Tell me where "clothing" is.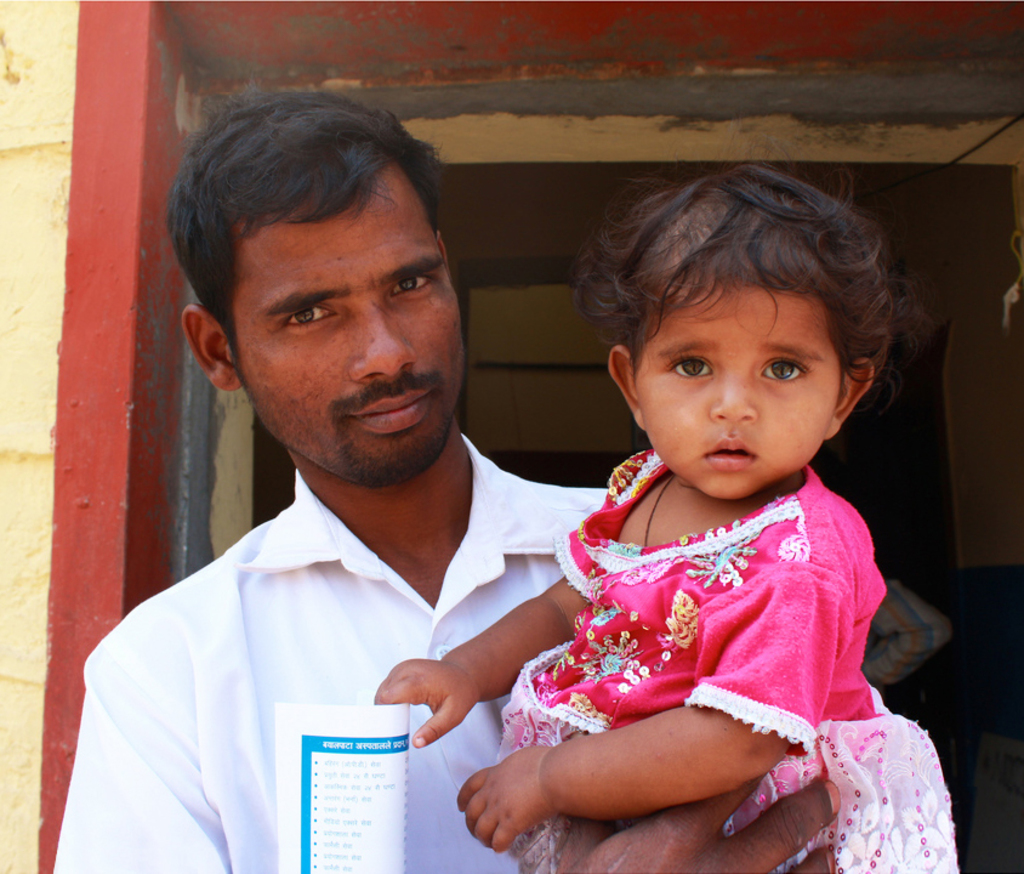
"clothing" is at x1=53, y1=430, x2=893, y2=873.
